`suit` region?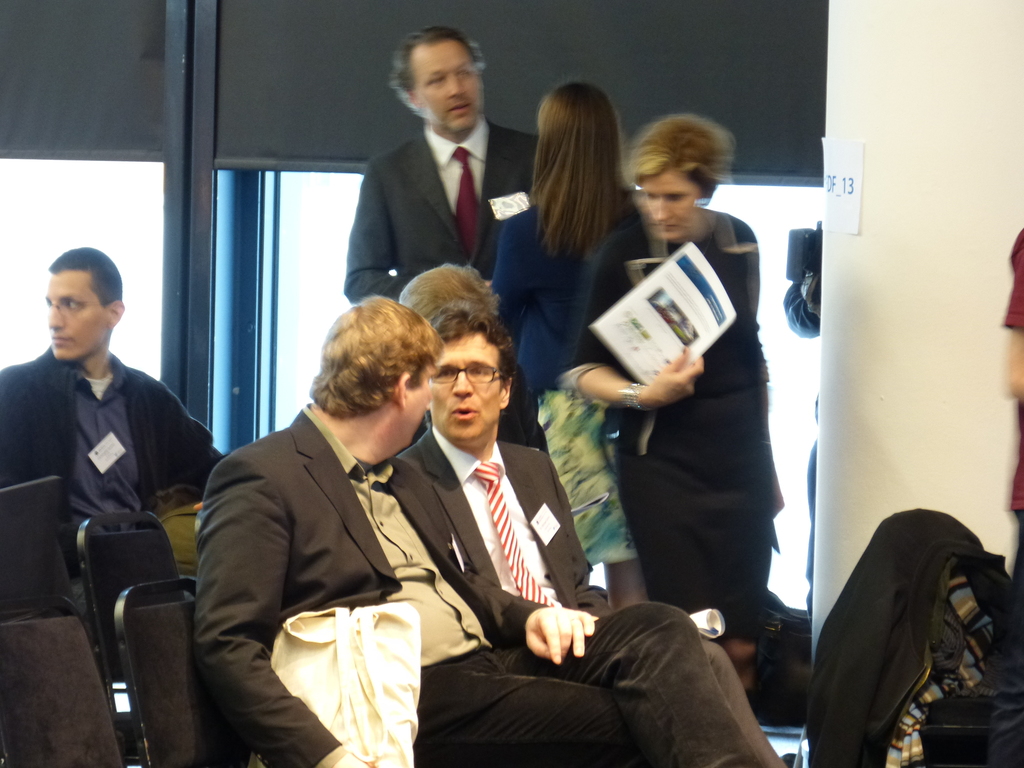
select_region(403, 393, 591, 678)
